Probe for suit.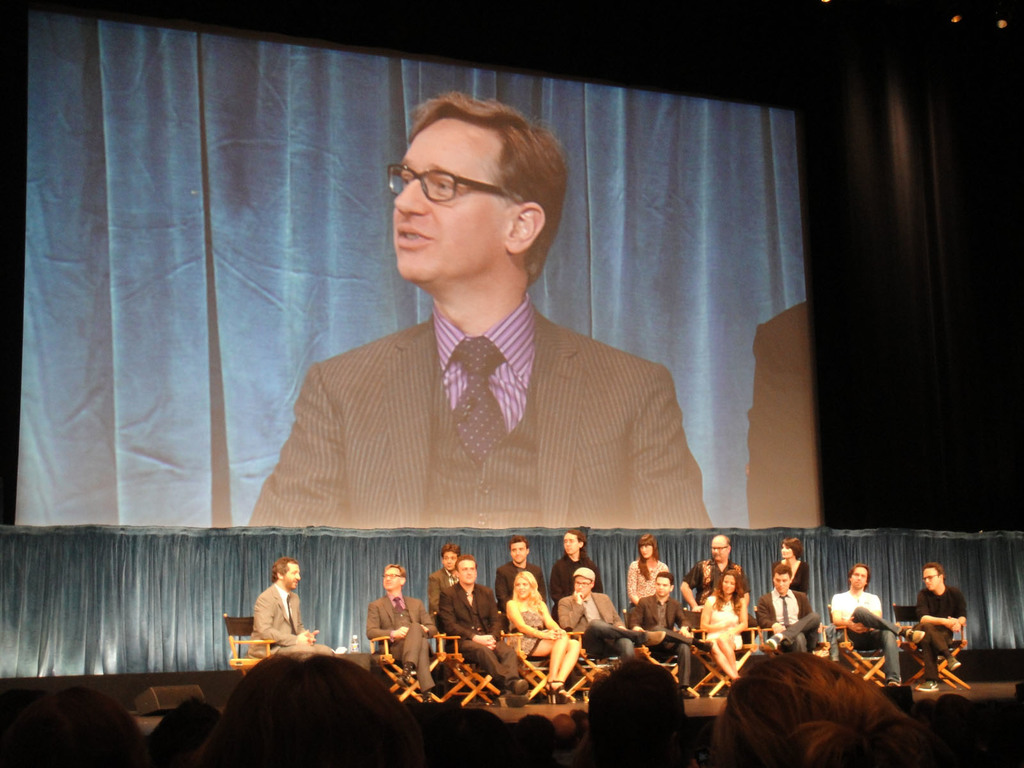
Probe result: rect(426, 570, 454, 620).
